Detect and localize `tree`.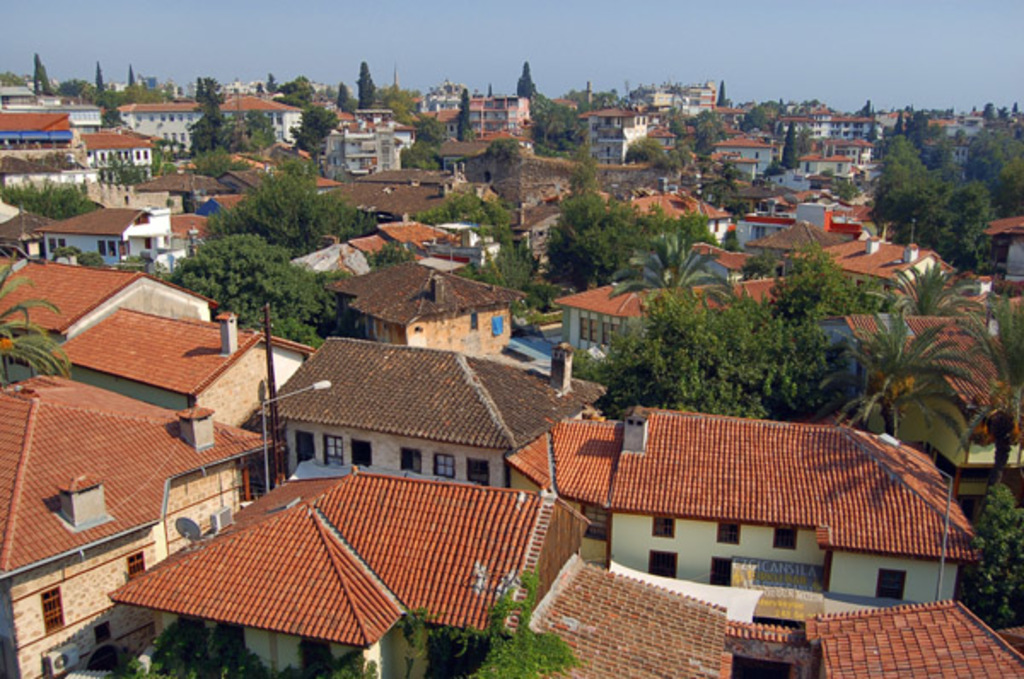
Localized at bbox=(963, 481, 1022, 631).
